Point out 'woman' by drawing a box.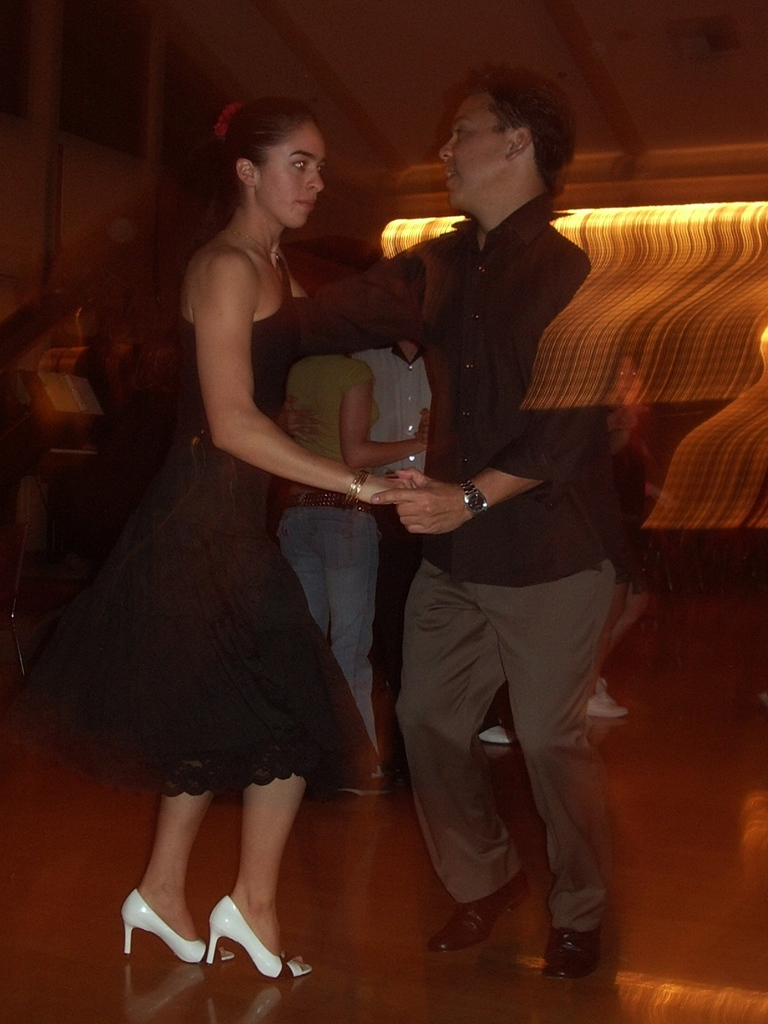
[x1=55, y1=81, x2=425, y2=953].
